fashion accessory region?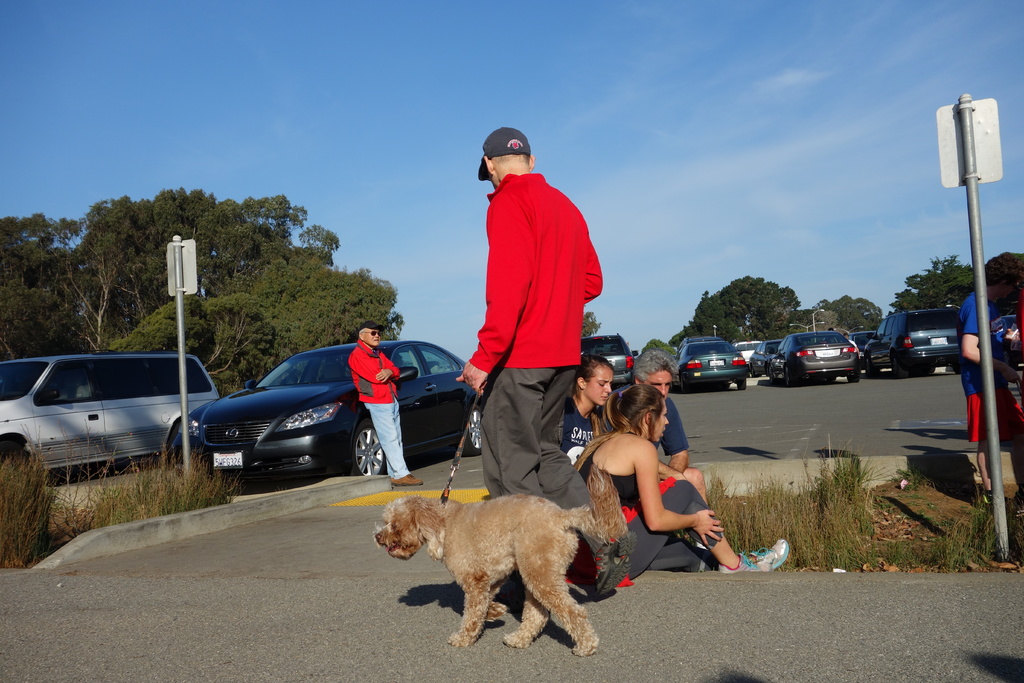
[x1=477, y1=125, x2=533, y2=181]
